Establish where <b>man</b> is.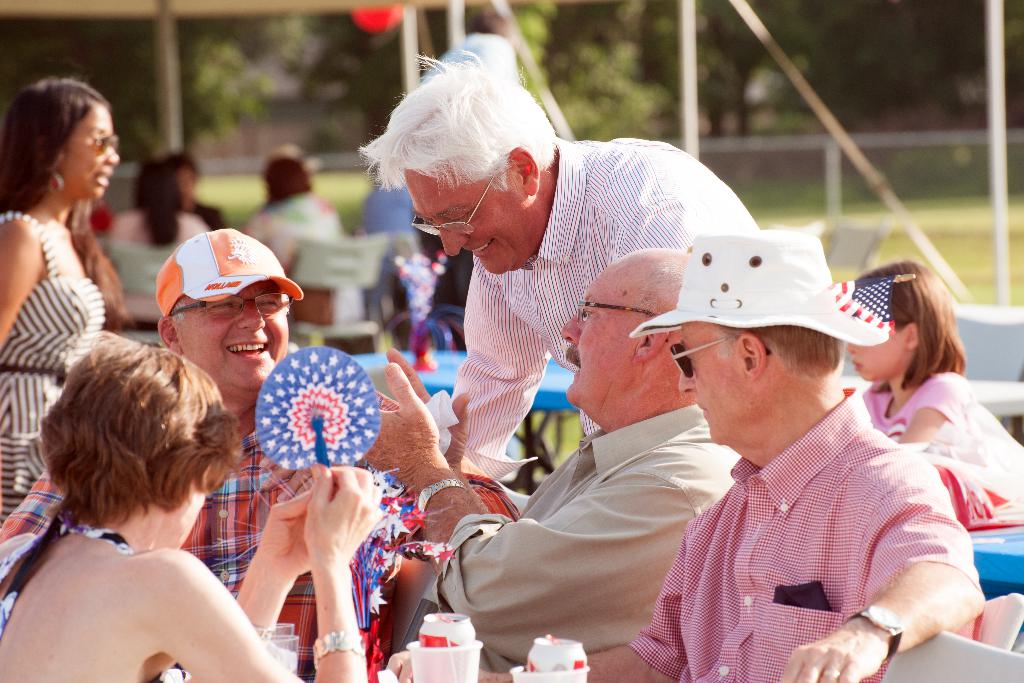
Established at bbox=[385, 229, 984, 682].
